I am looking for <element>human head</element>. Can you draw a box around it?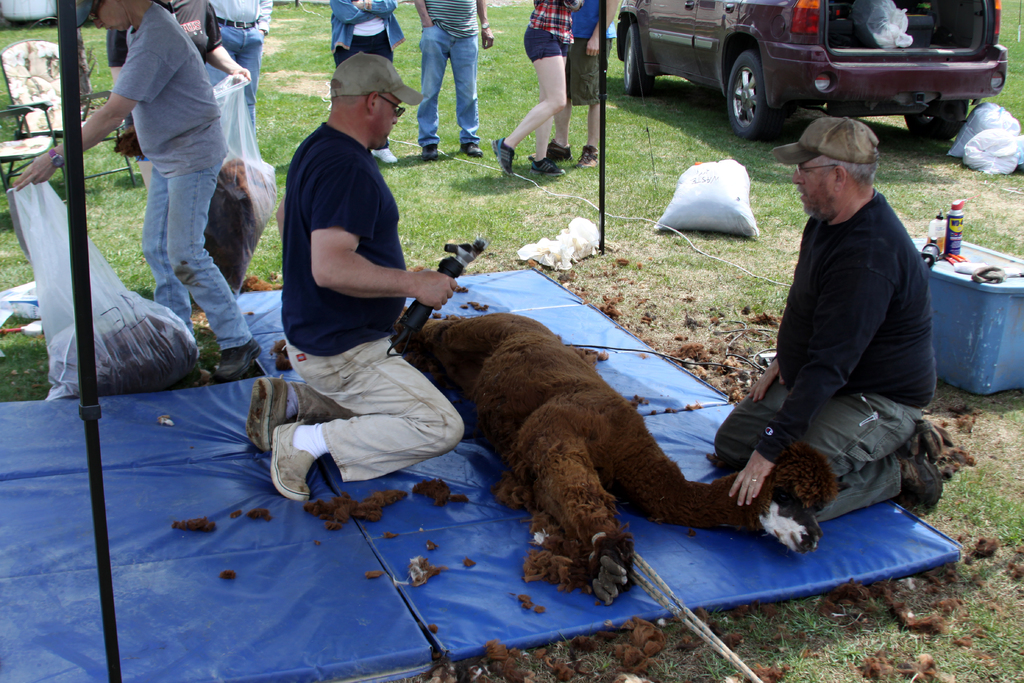
Sure, the bounding box is (326,35,401,130).
